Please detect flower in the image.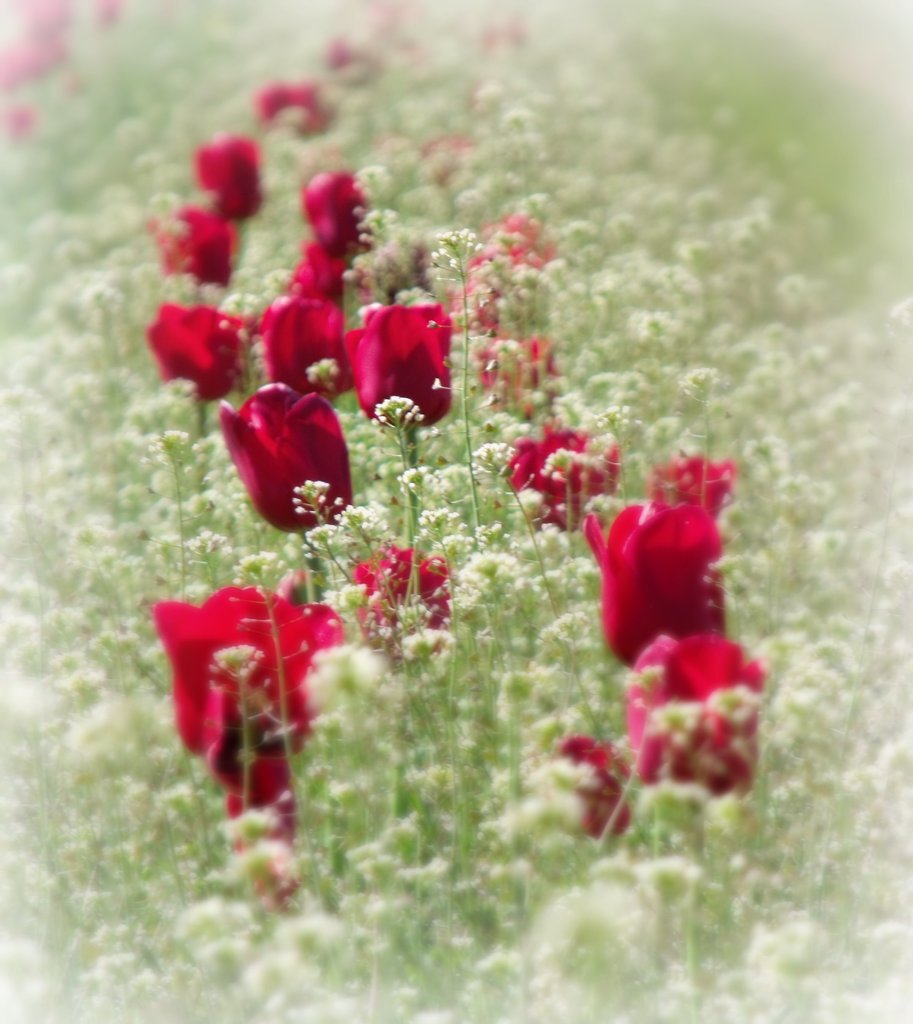
crop(152, 586, 344, 847).
